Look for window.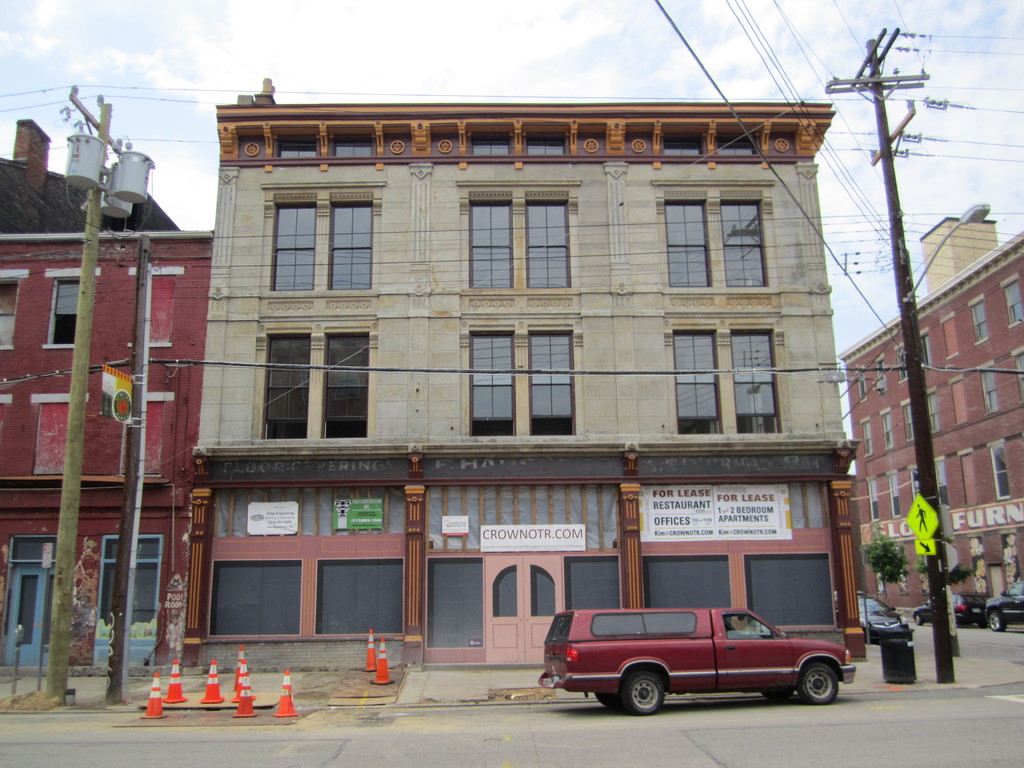
Found: bbox=(900, 397, 914, 442).
